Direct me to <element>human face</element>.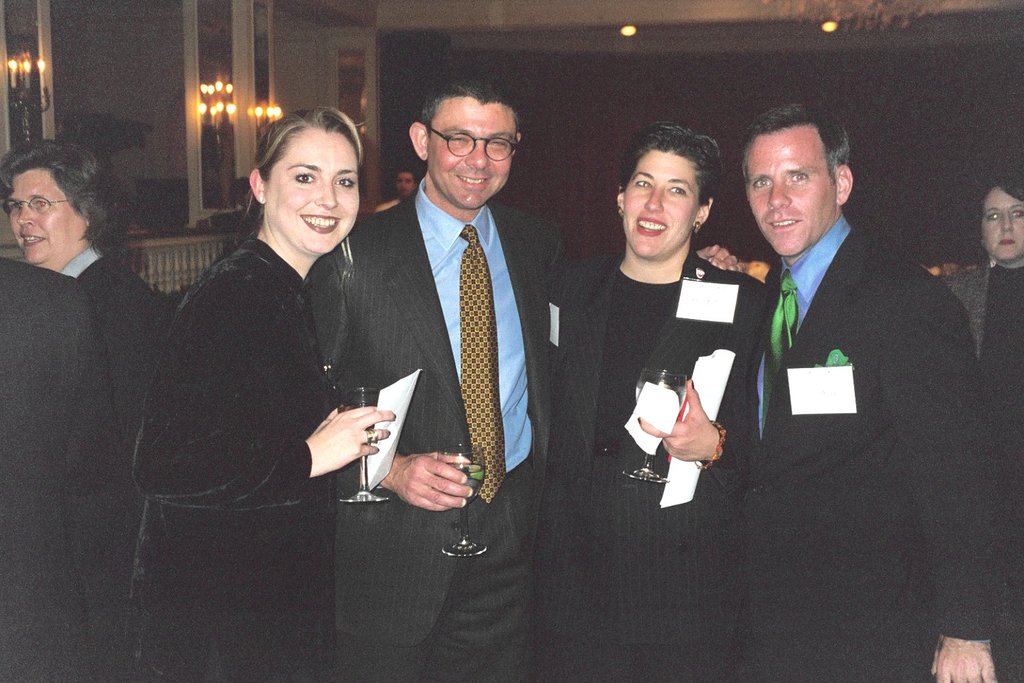
Direction: [979,189,1023,261].
